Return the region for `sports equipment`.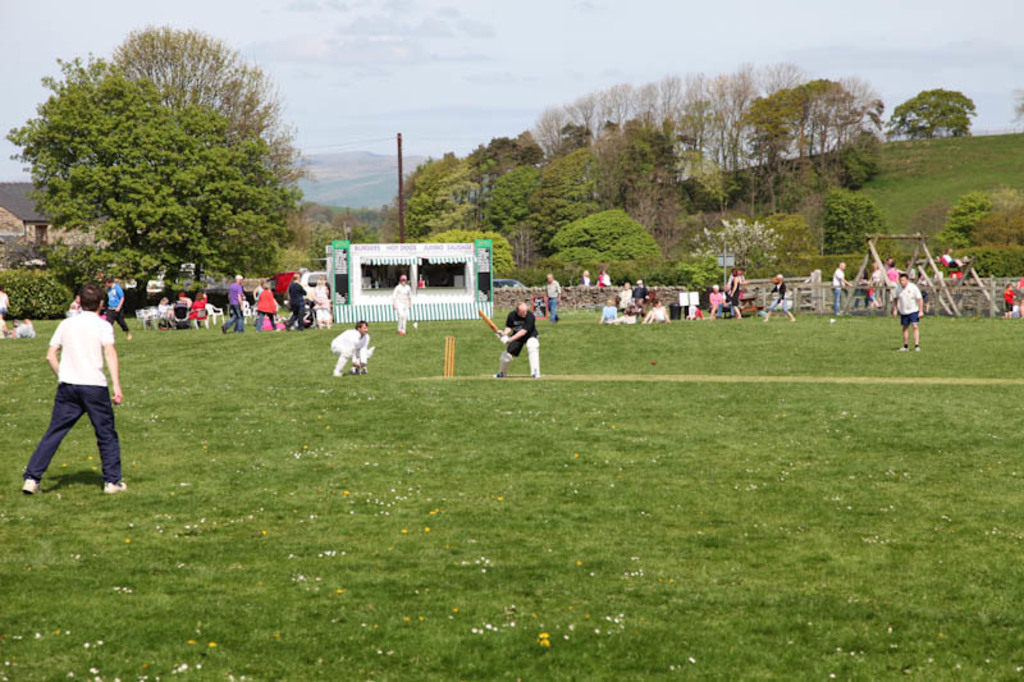
select_region(102, 482, 137, 491).
